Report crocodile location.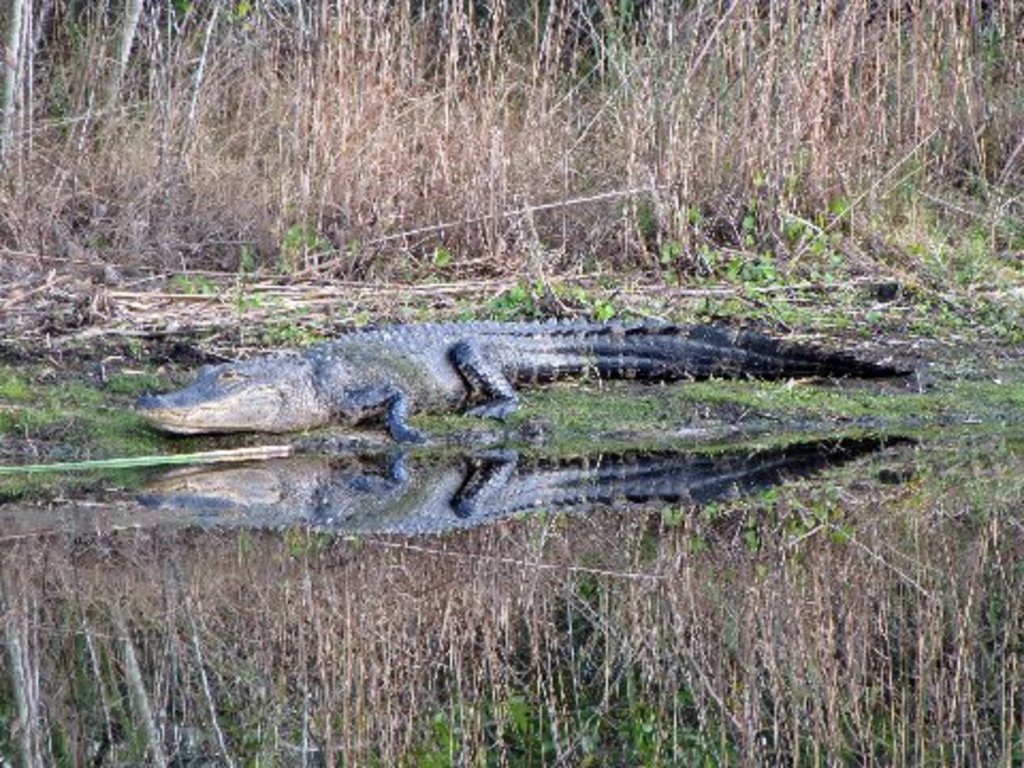
Report: bbox(139, 316, 909, 439).
